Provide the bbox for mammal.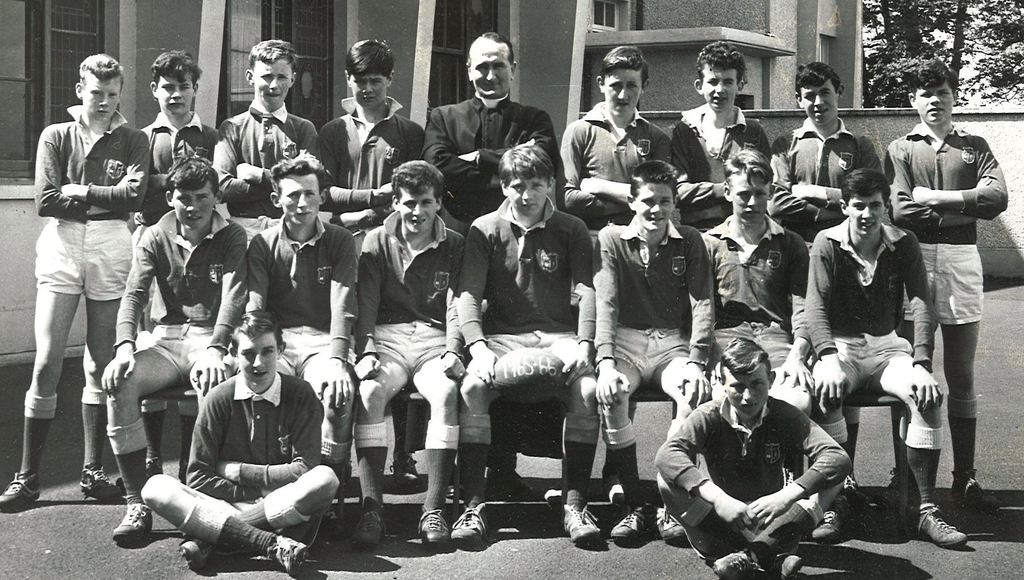
(left=454, top=139, right=593, bottom=546).
